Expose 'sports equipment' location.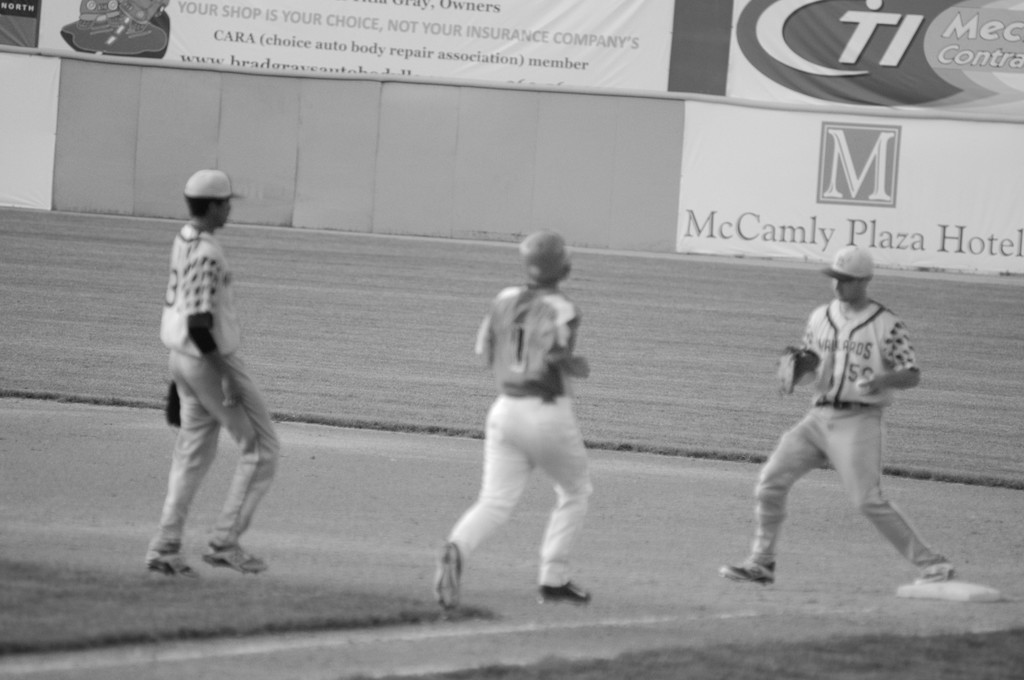
Exposed at select_region(822, 242, 874, 280).
